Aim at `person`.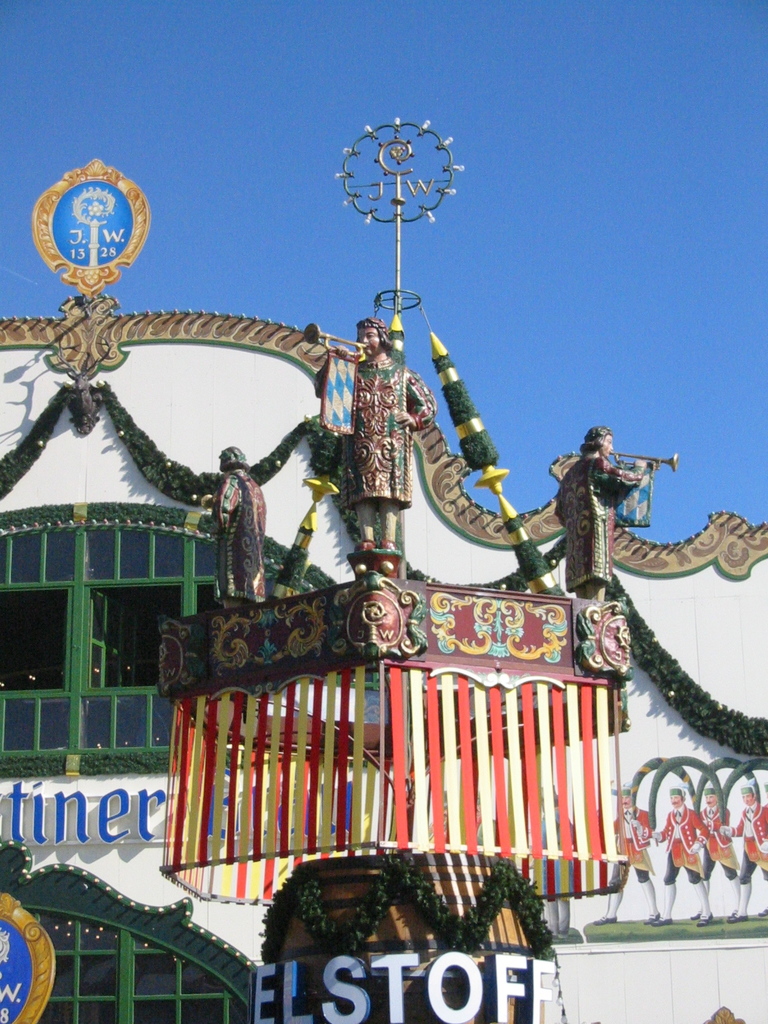
Aimed at box(691, 781, 737, 925).
